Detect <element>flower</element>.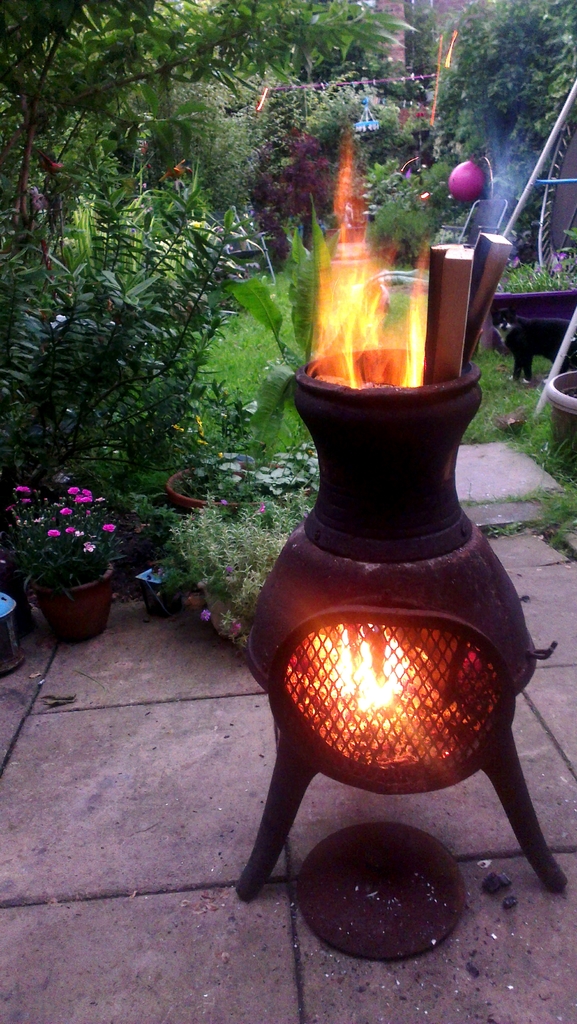
Detected at l=47, t=161, r=68, b=176.
